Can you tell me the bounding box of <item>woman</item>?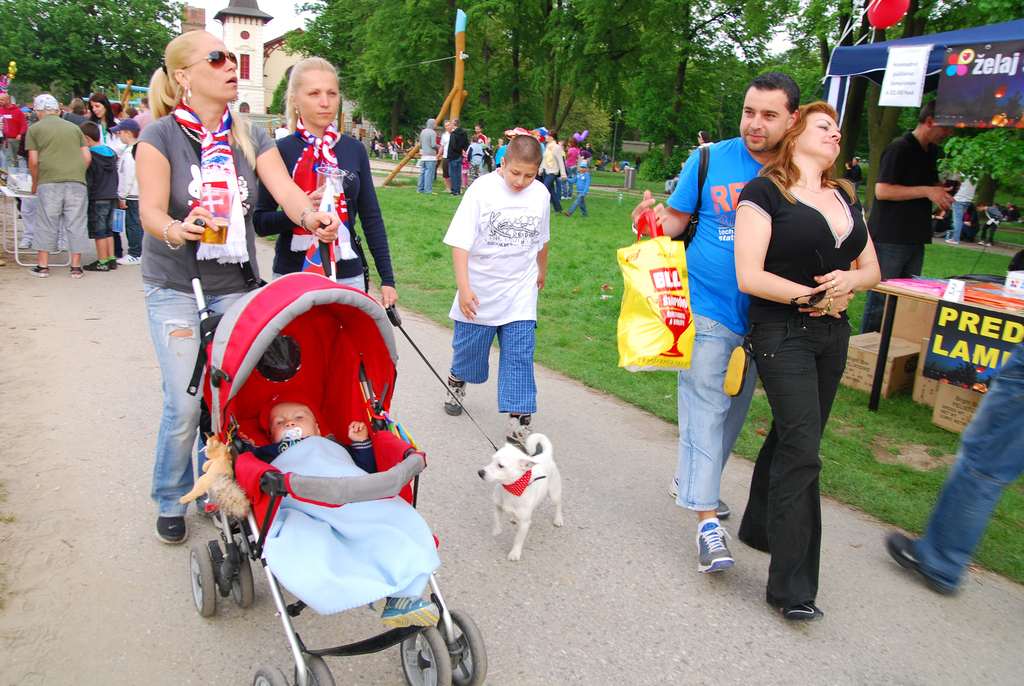
[252, 54, 399, 313].
